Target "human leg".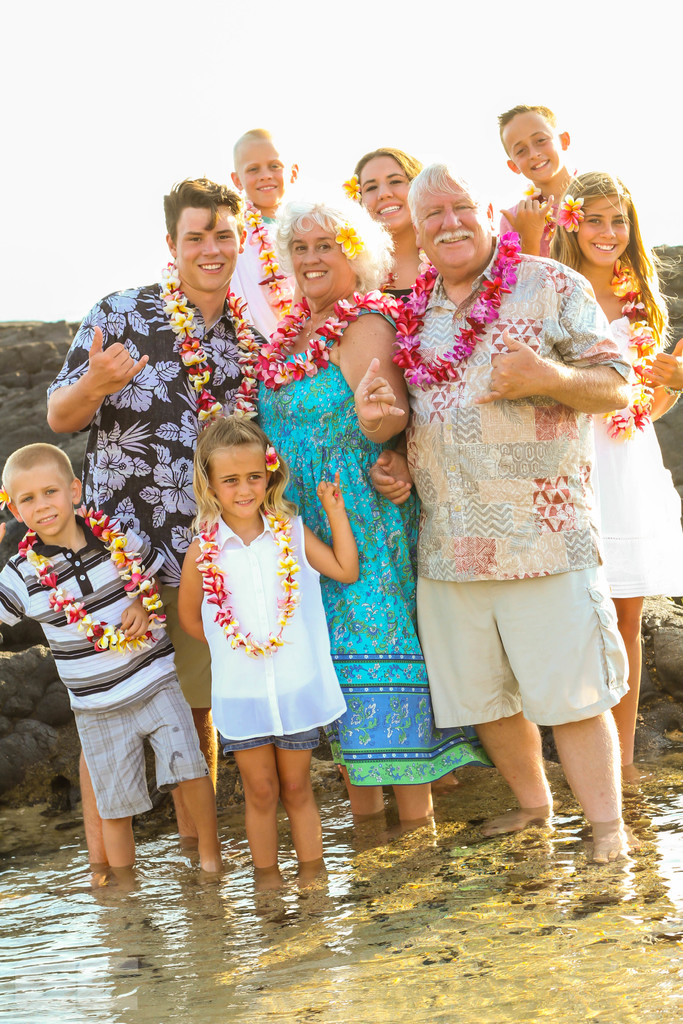
Target region: x1=499 y1=547 x2=625 y2=828.
